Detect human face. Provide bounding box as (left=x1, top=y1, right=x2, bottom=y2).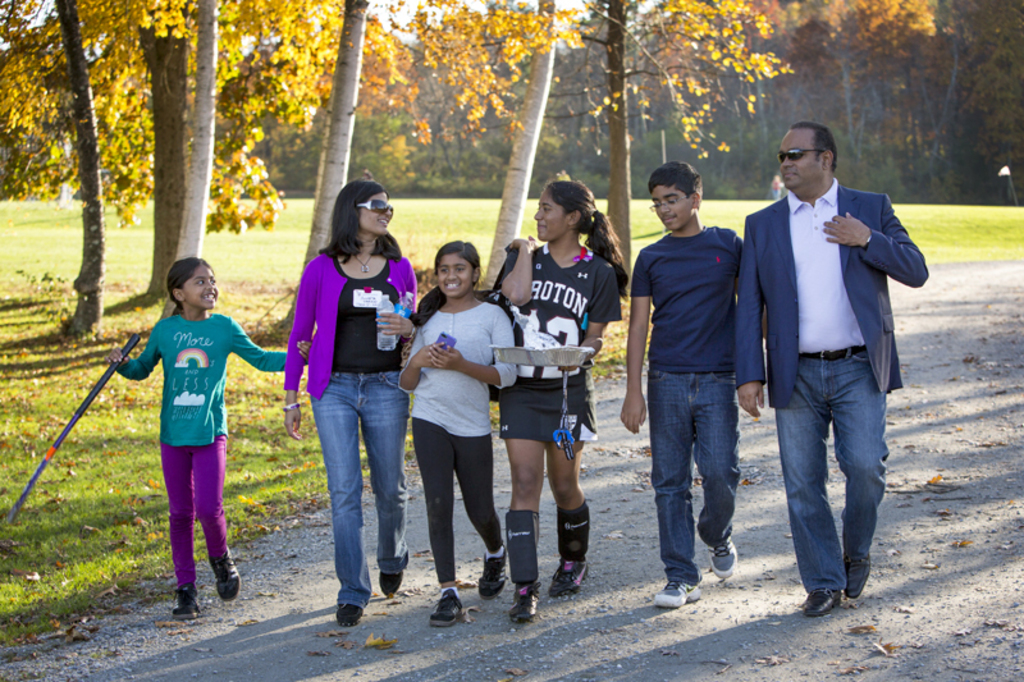
(left=364, top=189, right=393, bottom=233).
